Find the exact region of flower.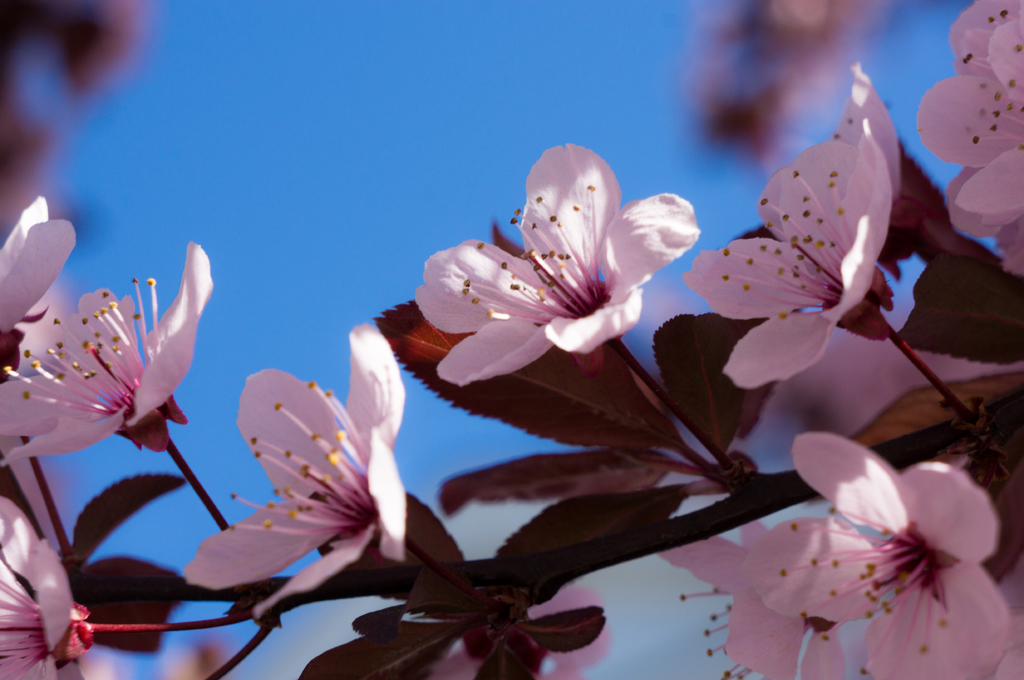
Exact region: crop(650, 511, 845, 679).
